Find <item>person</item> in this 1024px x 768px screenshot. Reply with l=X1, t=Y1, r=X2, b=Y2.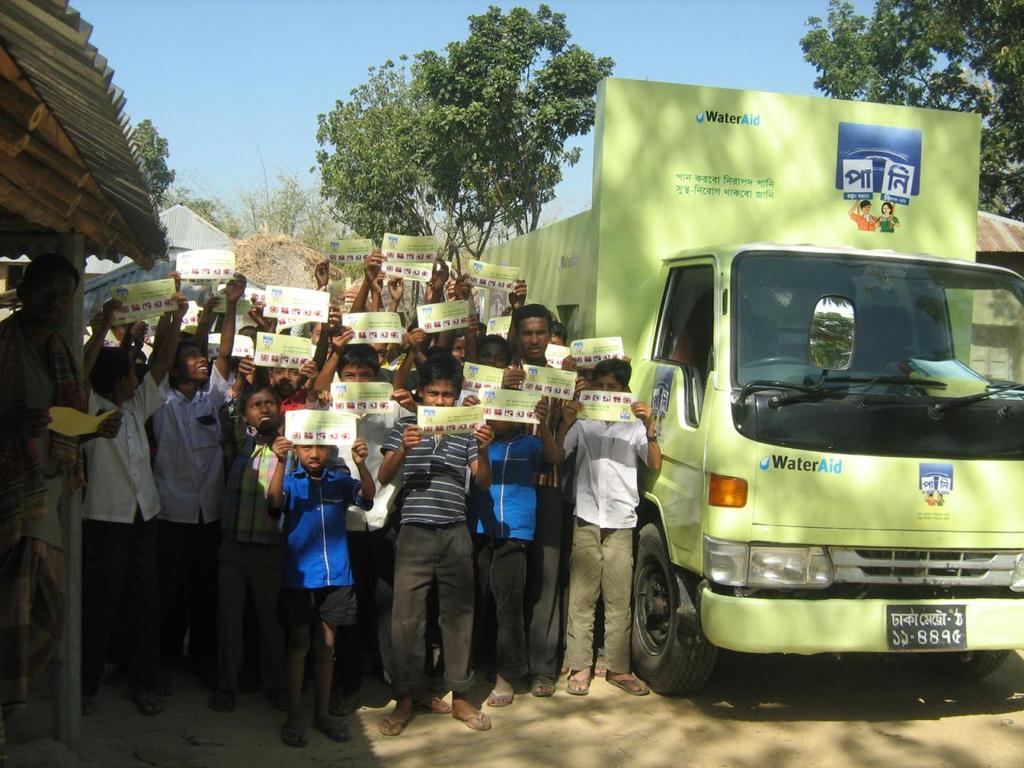
l=849, t=198, r=881, b=232.
